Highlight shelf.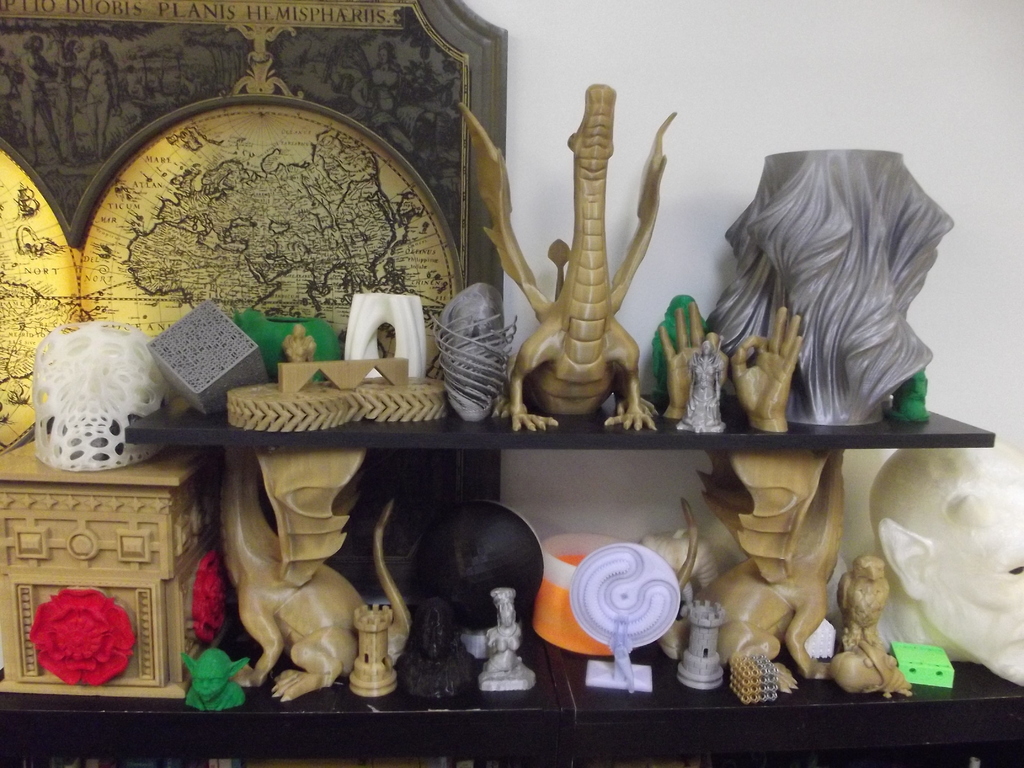
Highlighted region: box(0, 391, 1023, 767).
